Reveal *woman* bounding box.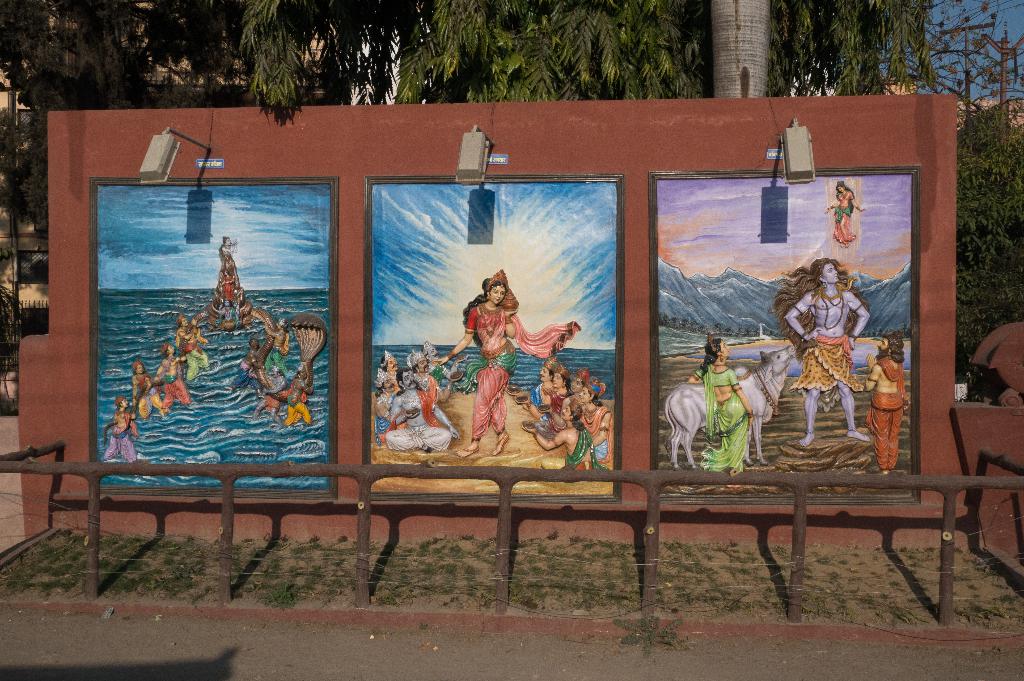
Revealed: bbox(433, 278, 517, 460).
